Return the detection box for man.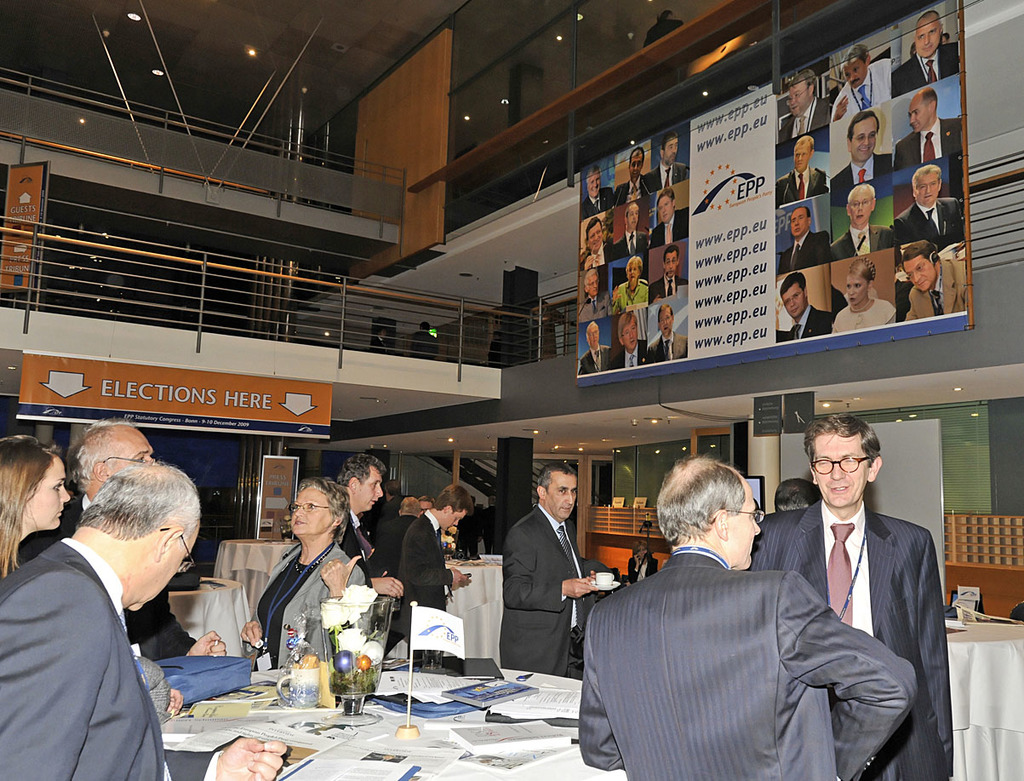
bbox=[613, 146, 656, 196].
